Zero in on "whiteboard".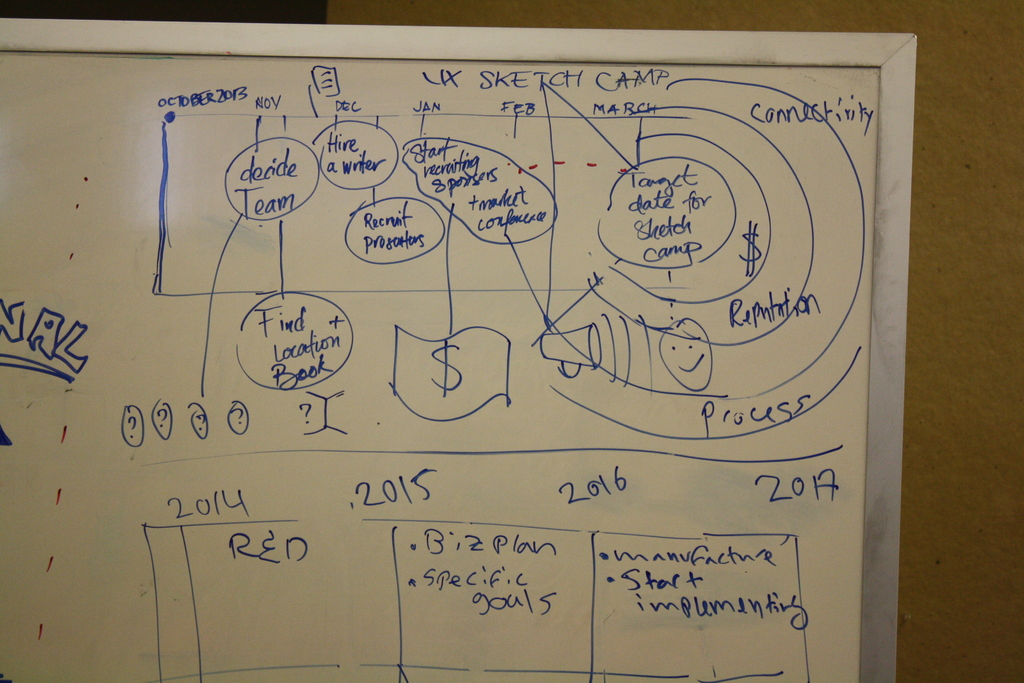
Zeroed in: detection(0, 12, 917, 682).
